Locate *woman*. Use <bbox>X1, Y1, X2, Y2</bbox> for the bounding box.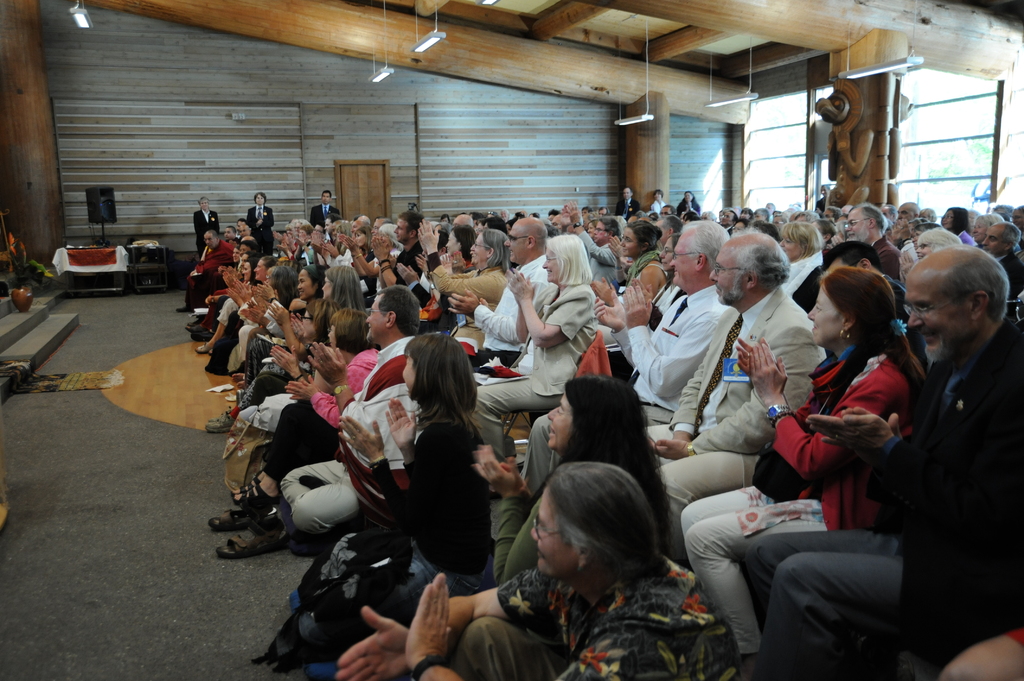
<bbox>475, 384, 671, 583</bbox>.
